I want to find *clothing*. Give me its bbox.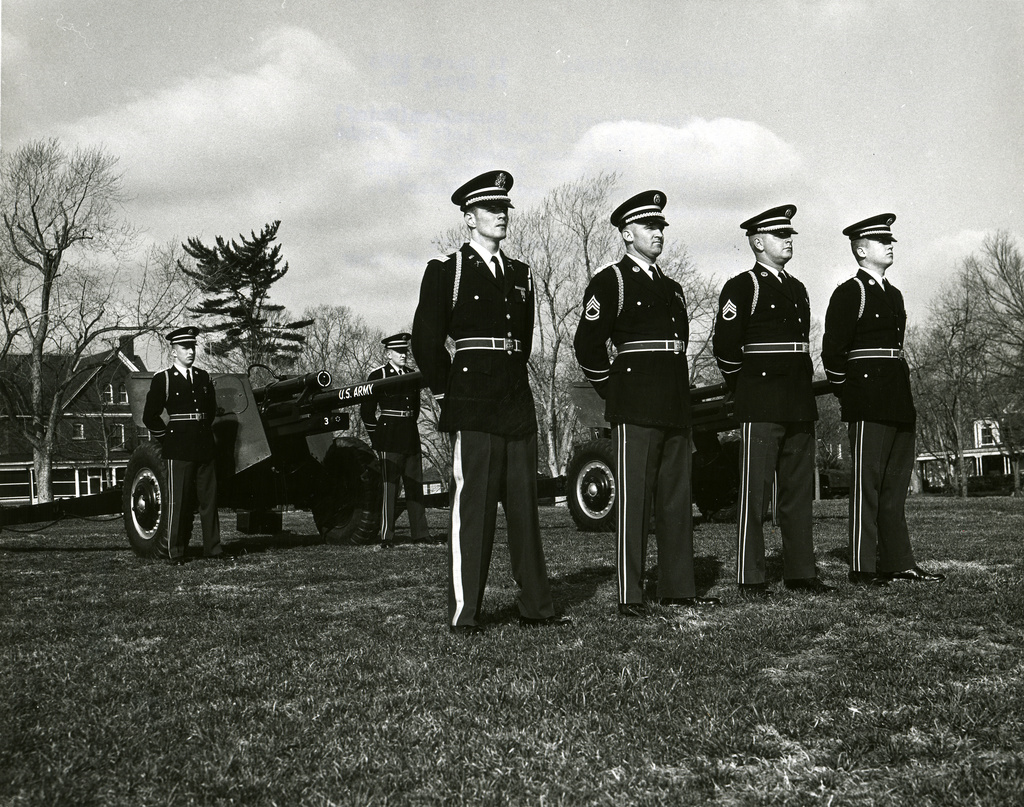
Rect(574, 251, 699, 606).
